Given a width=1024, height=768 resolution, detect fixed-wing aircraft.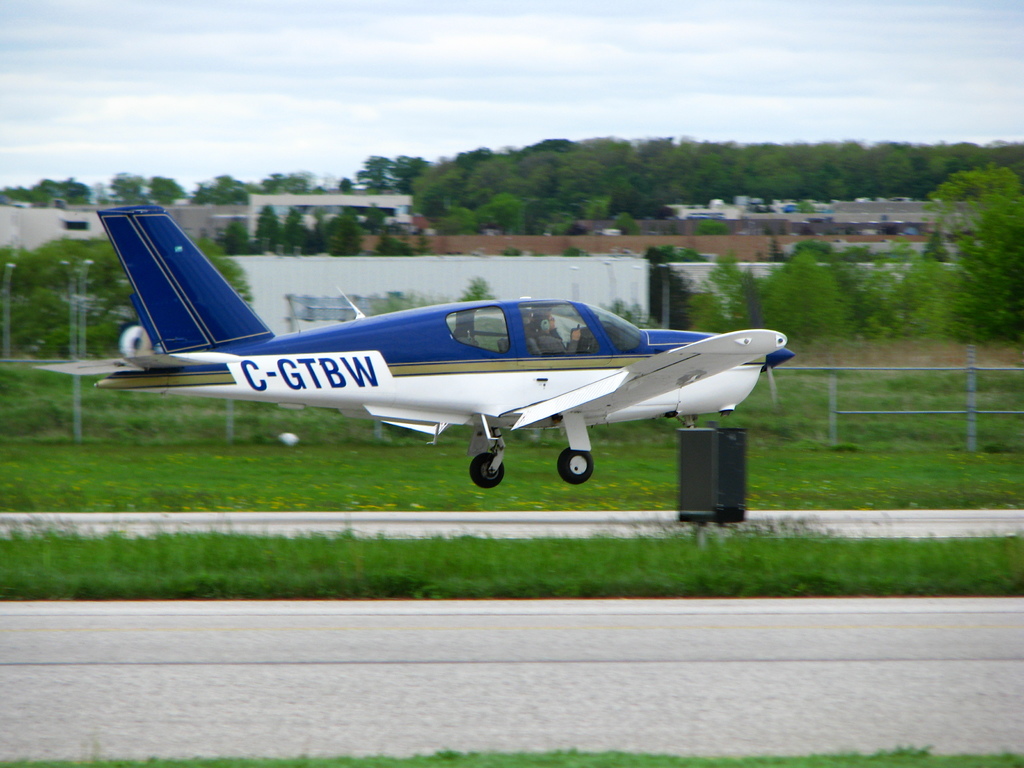
[86,186,794,496].
